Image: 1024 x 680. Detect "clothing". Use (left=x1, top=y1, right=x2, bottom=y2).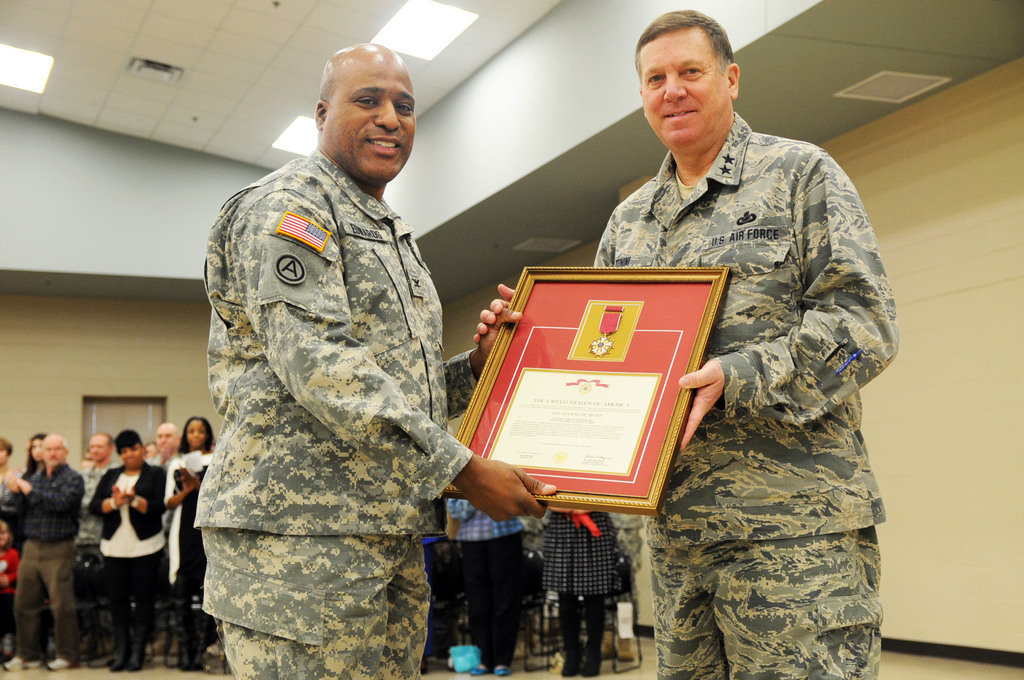
(left=598, top=110, right=901, bottom=679).
